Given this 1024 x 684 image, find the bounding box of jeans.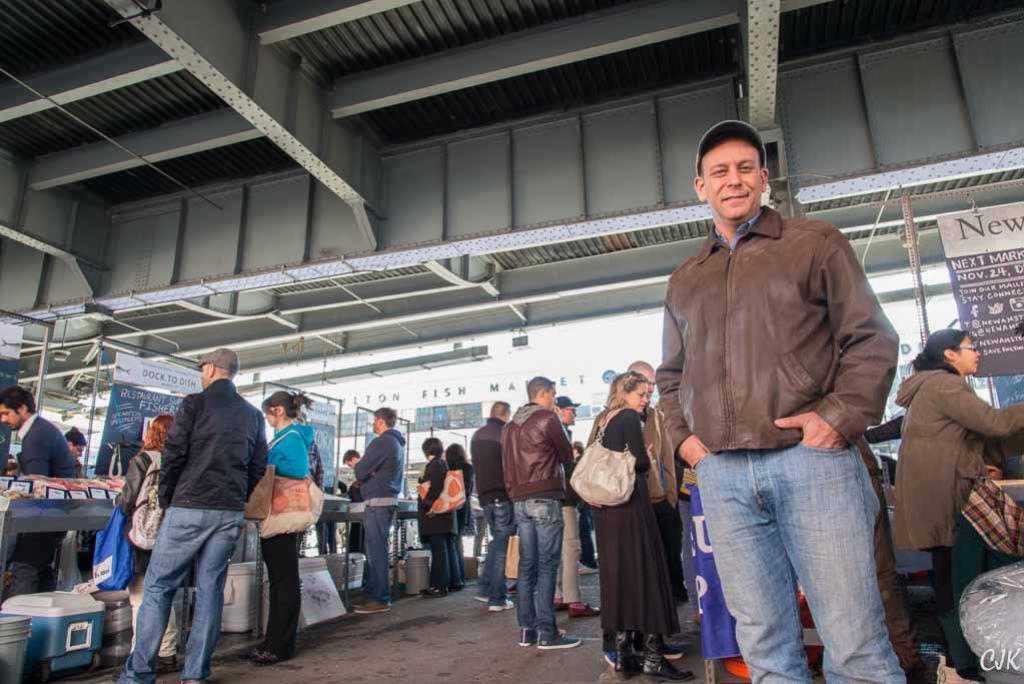
111 503 241 683.
